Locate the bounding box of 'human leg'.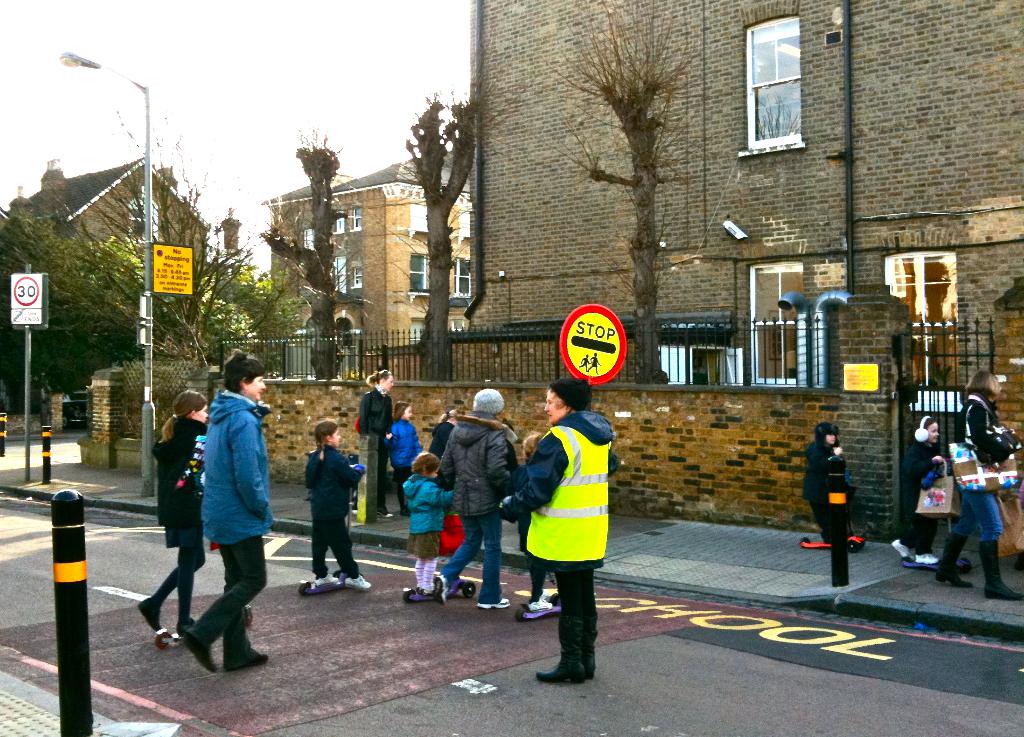
Bounding box: 936,486,972,586.
